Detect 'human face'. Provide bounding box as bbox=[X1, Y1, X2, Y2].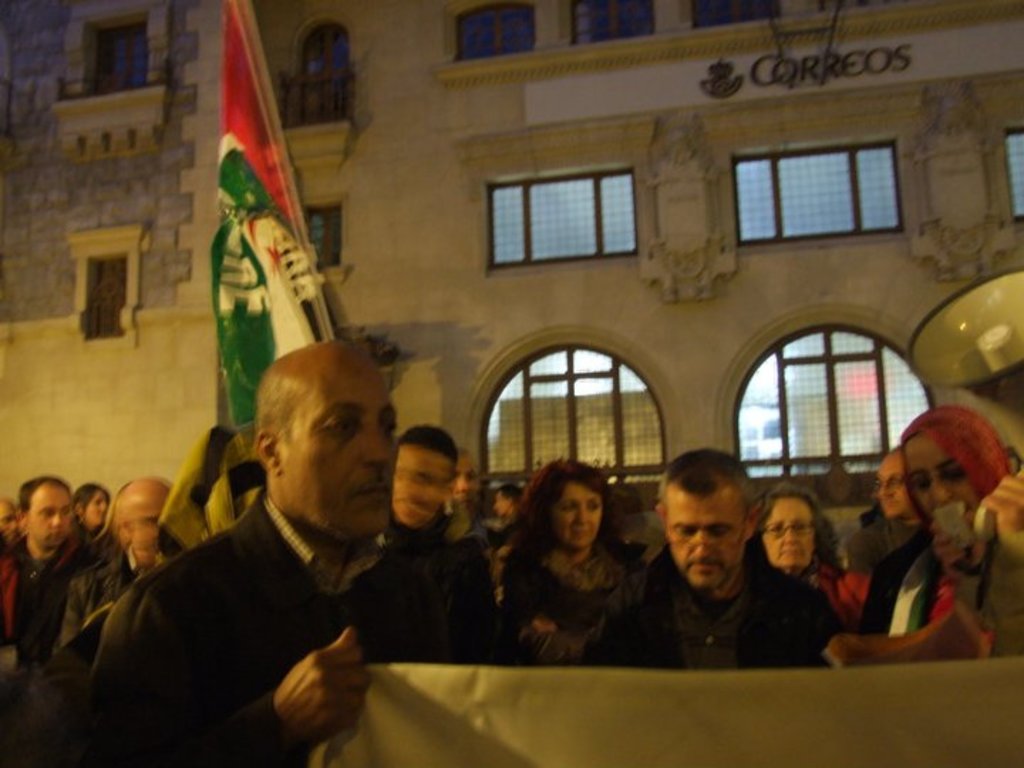
bbox=[0, 505, 17, 532].
